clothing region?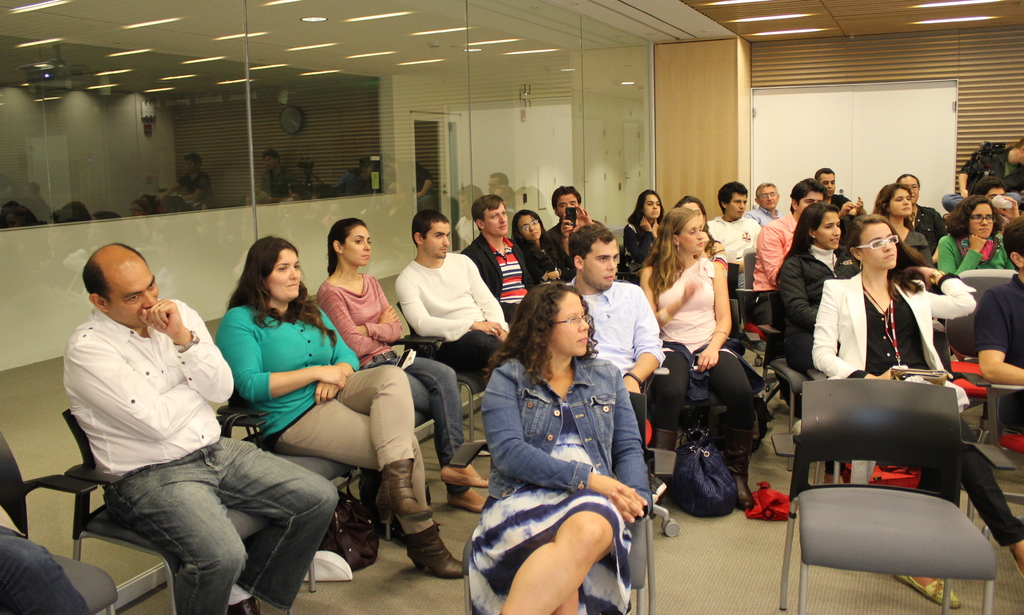
973/273/1023/436
